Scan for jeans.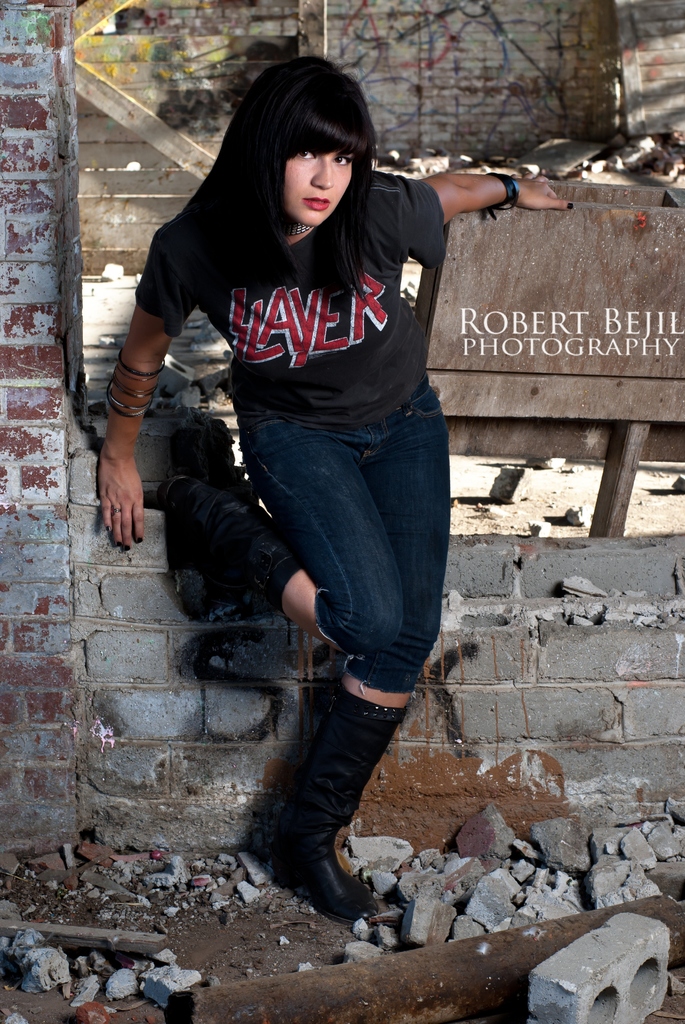
Scan result: [203, 390, 463, 714].
